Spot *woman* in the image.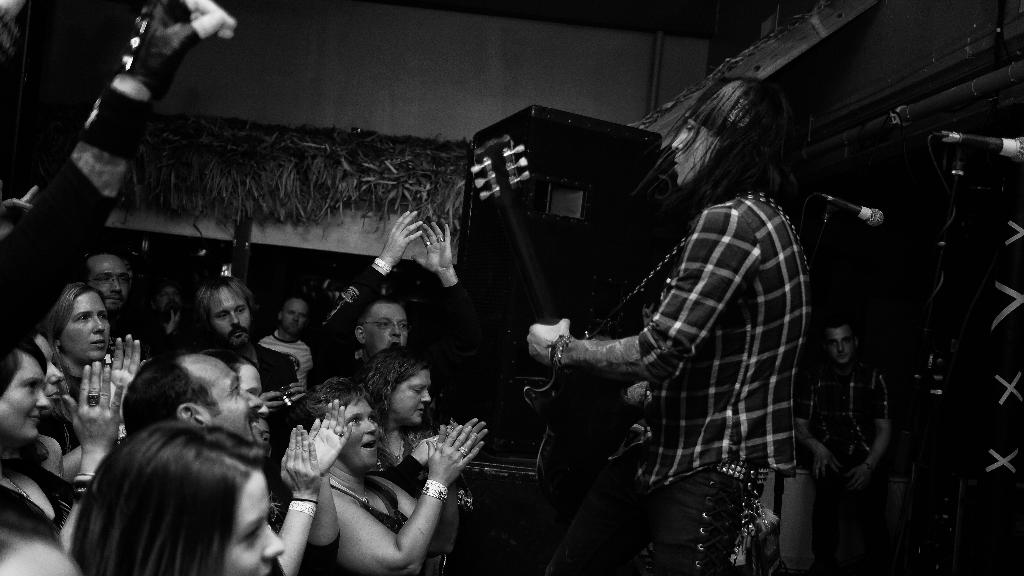
*woman* found at (299,372,486,575).
